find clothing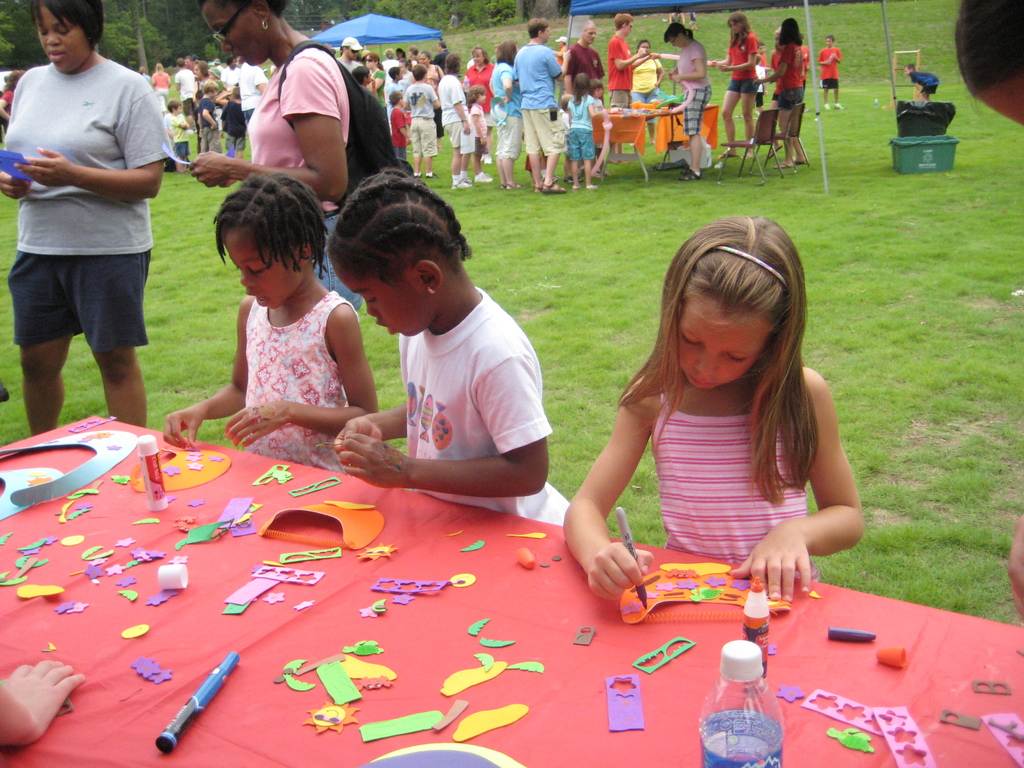
l=510, t=47, r=566, b=154
